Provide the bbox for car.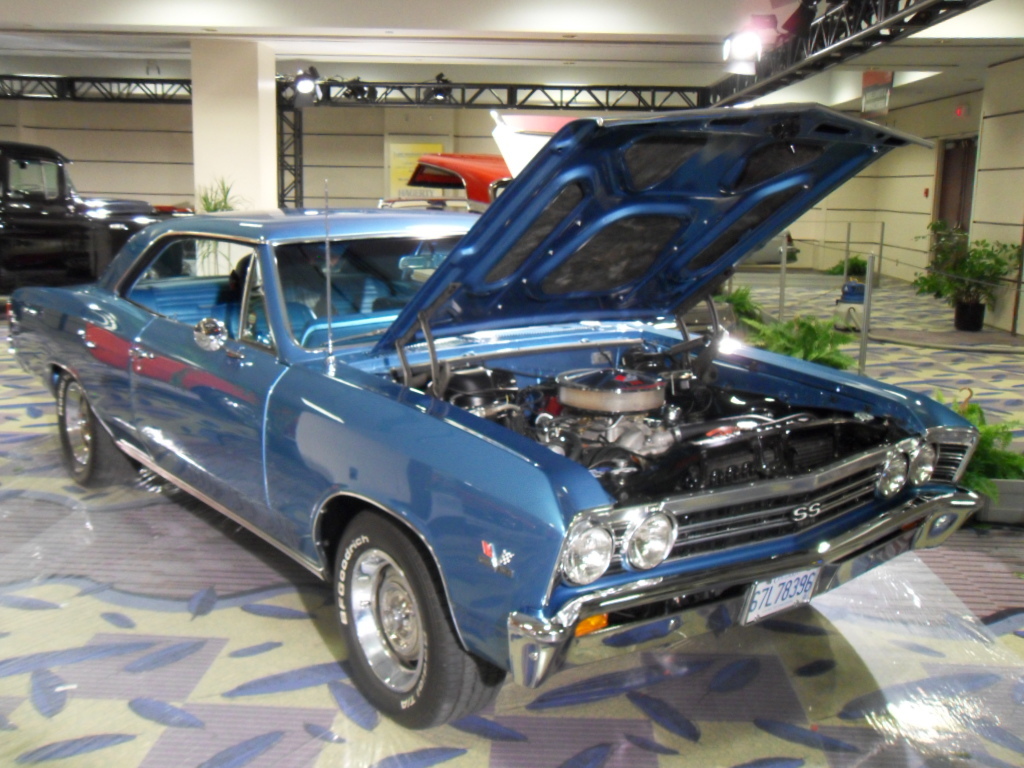
81:115:987:742.
